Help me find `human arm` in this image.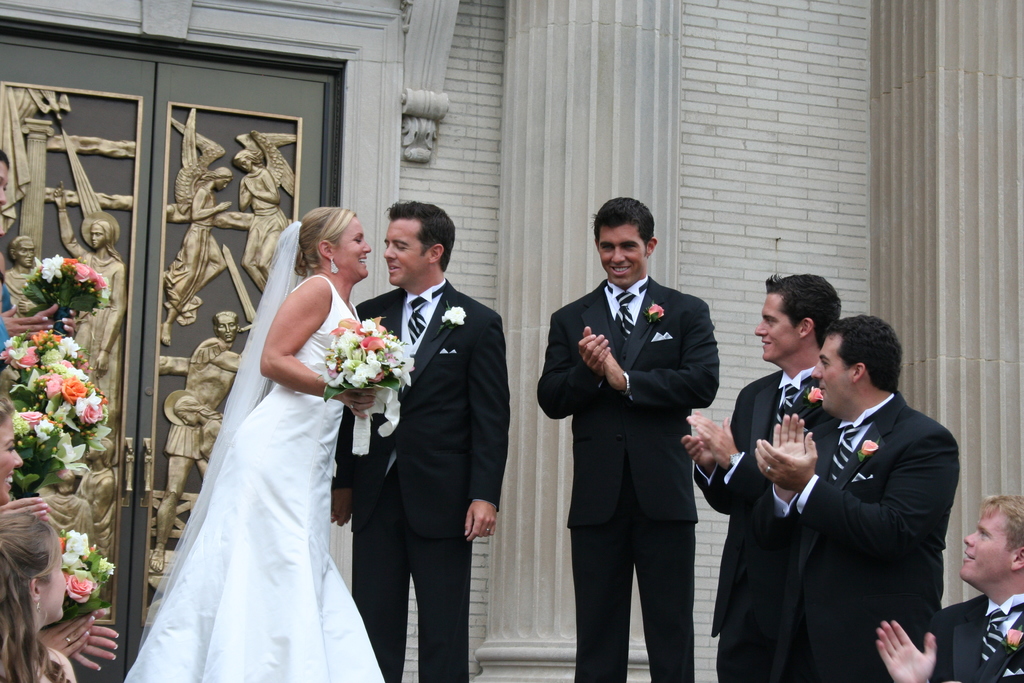
Found it: 33/616/93/655.
